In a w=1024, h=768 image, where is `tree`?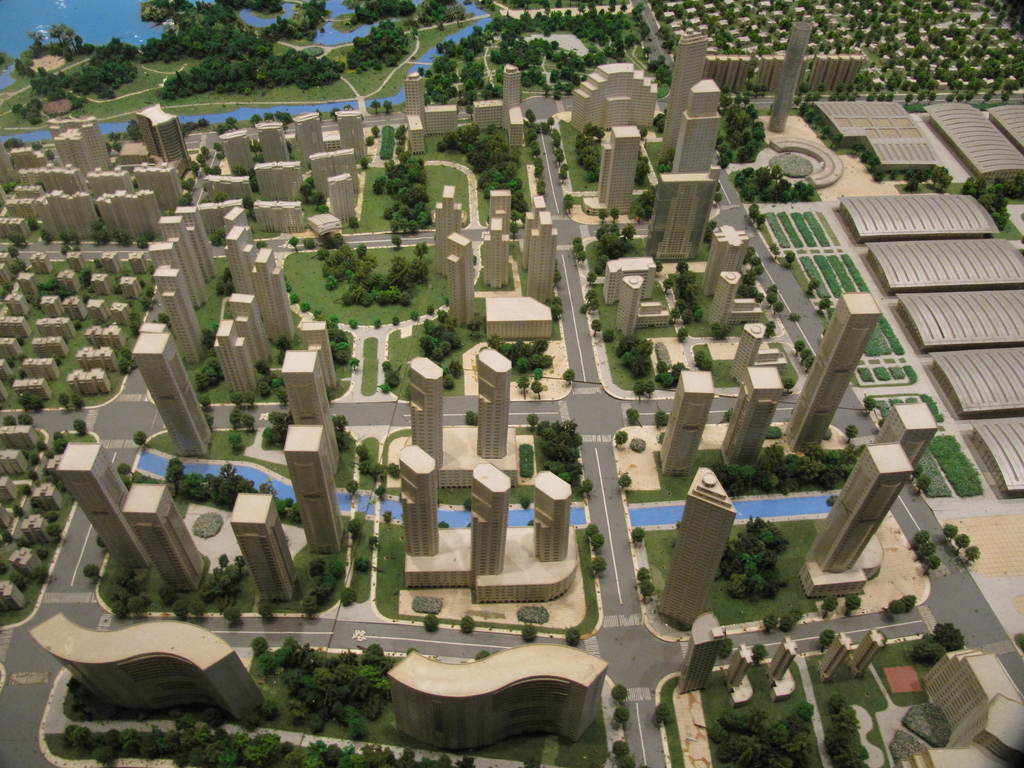
BBox(344, 586, 358, 605).
